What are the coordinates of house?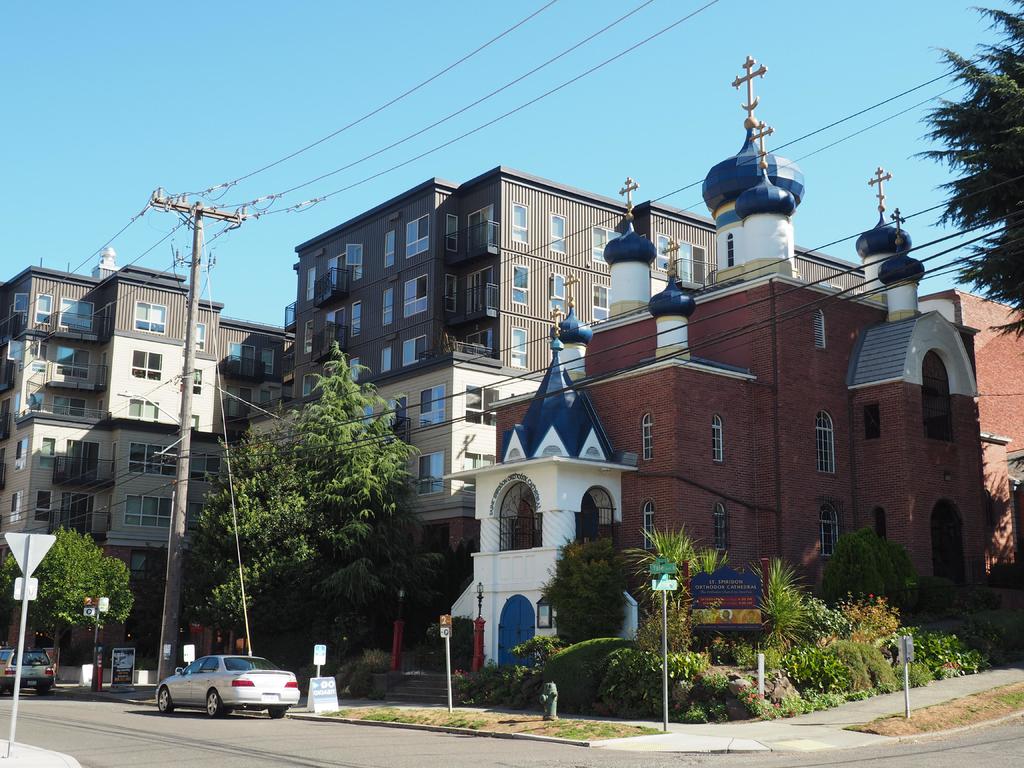
(x1=2, y1=266, x2=228, y2=425).
